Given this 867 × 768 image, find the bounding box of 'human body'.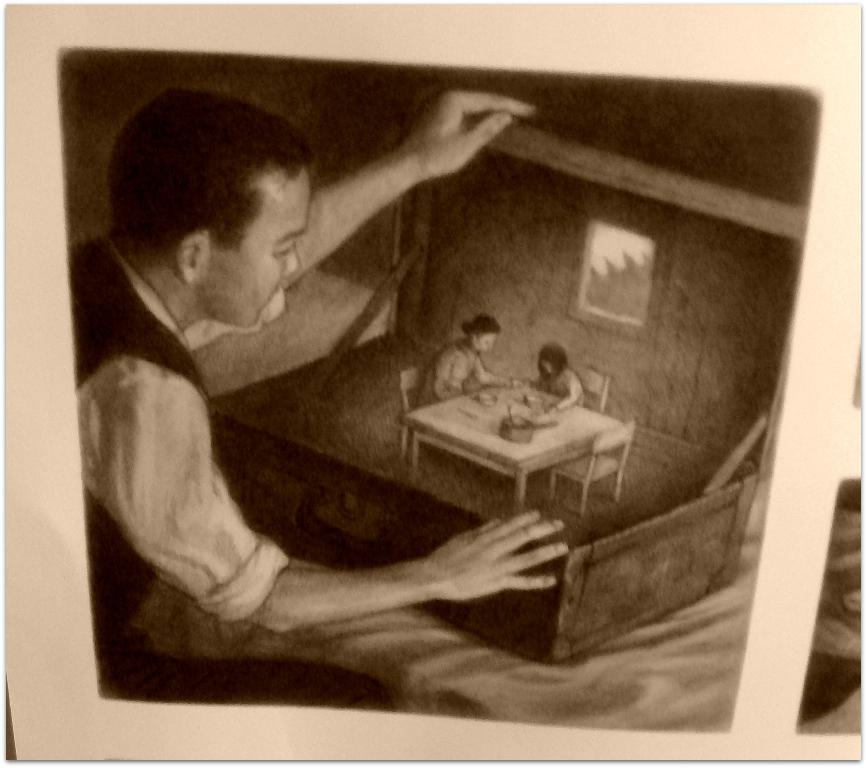
{"left": 532, "top": 333, "right": 591, "bottom": 423}.
